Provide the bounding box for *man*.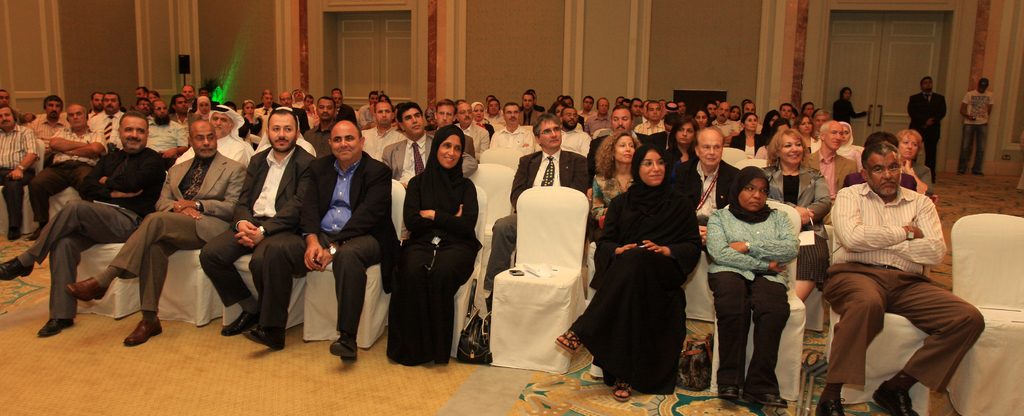
[x1=292, y1=89, x2=304, y2=110].
